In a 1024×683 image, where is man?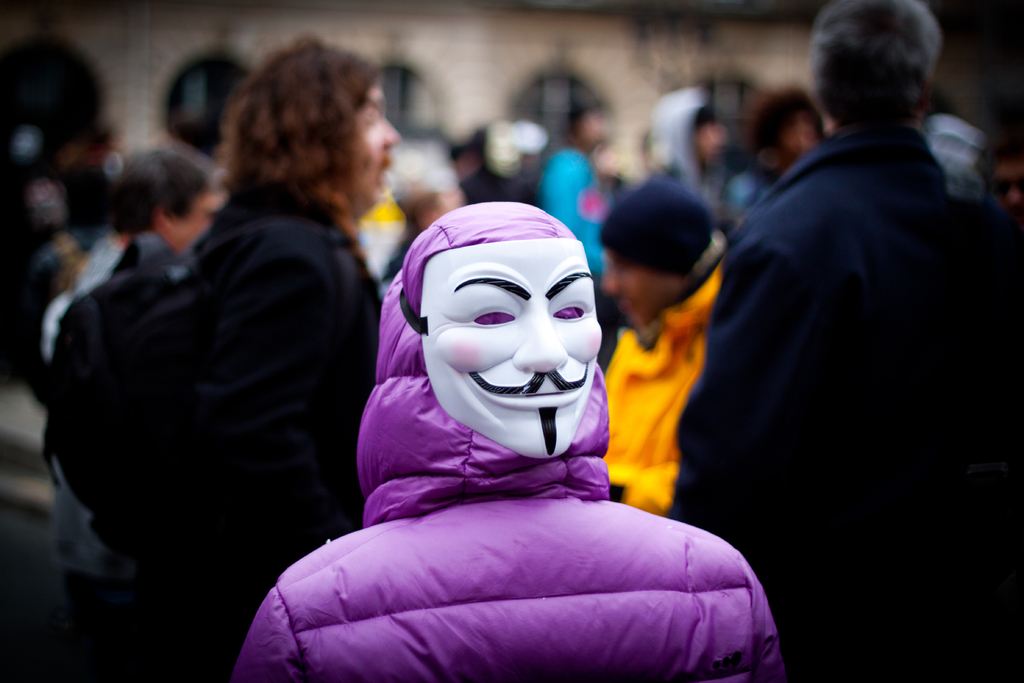
[x1=189, y1=37, x2=401, y2=680].
